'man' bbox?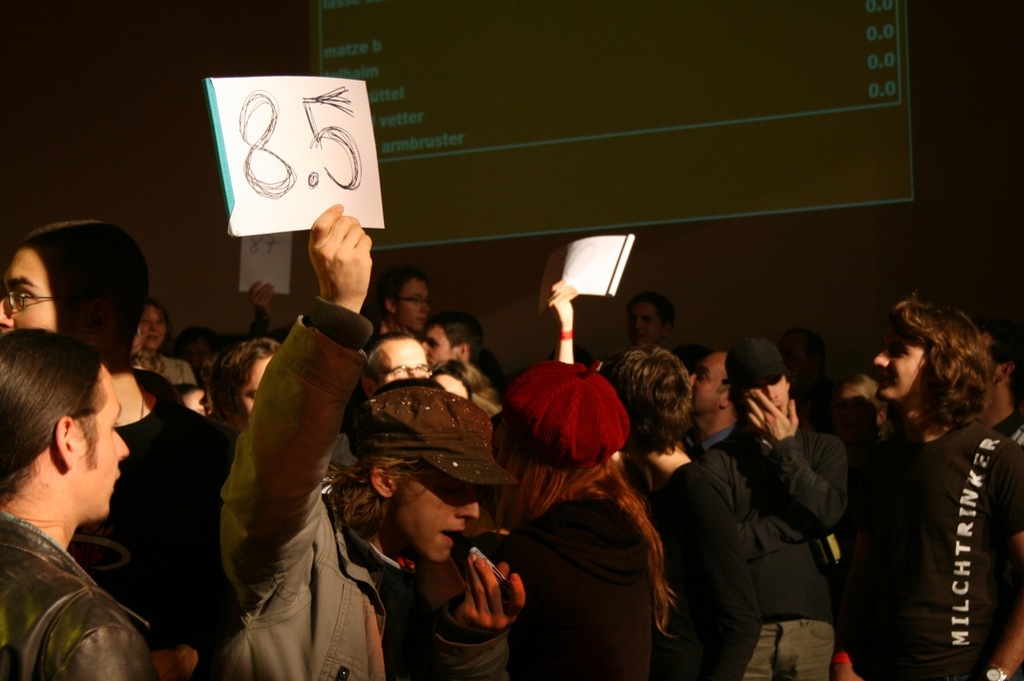
l=0, t=326, r=208, b=680
